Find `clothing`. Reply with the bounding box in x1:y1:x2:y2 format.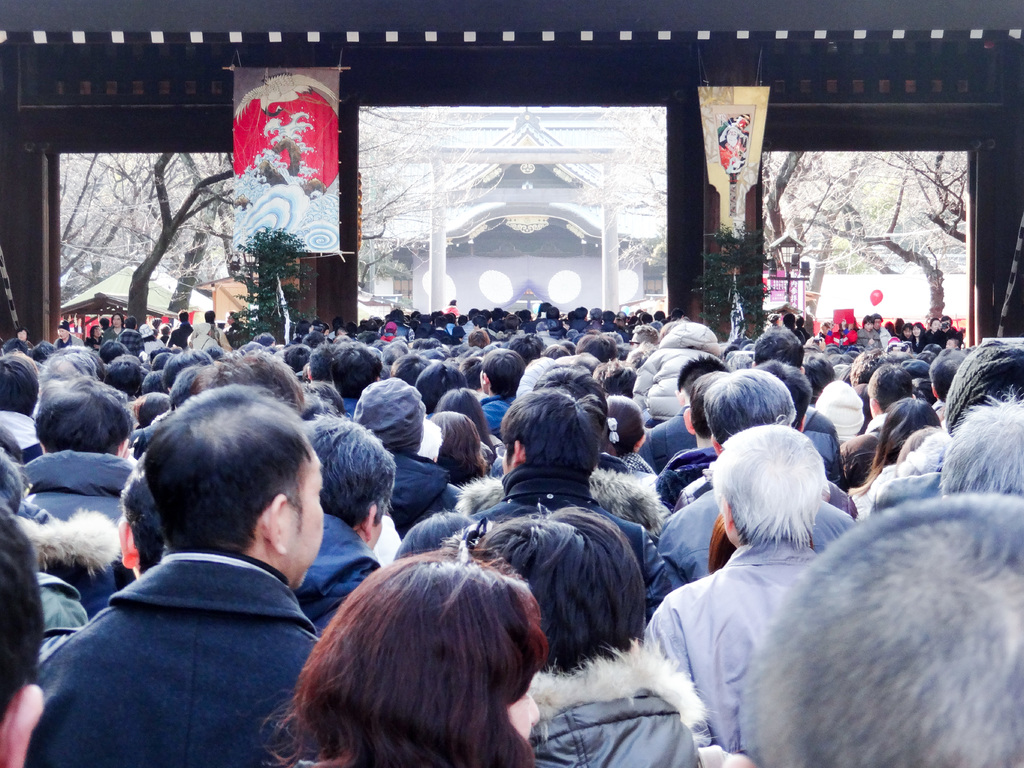
663:494:840:568.
